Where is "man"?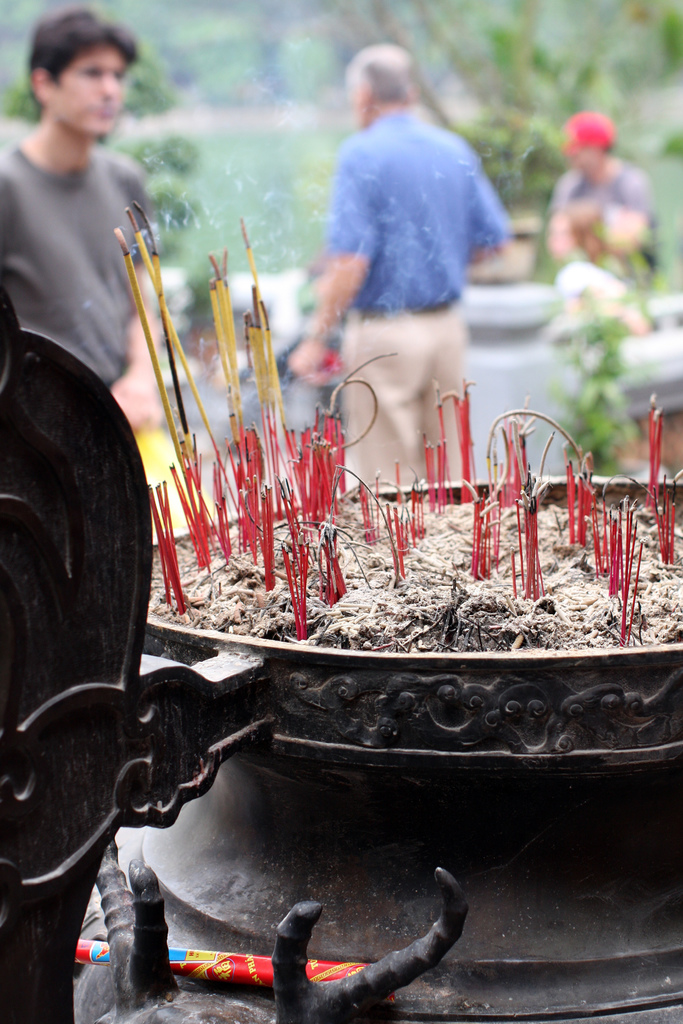
crop(0, 1, 169, 450).
